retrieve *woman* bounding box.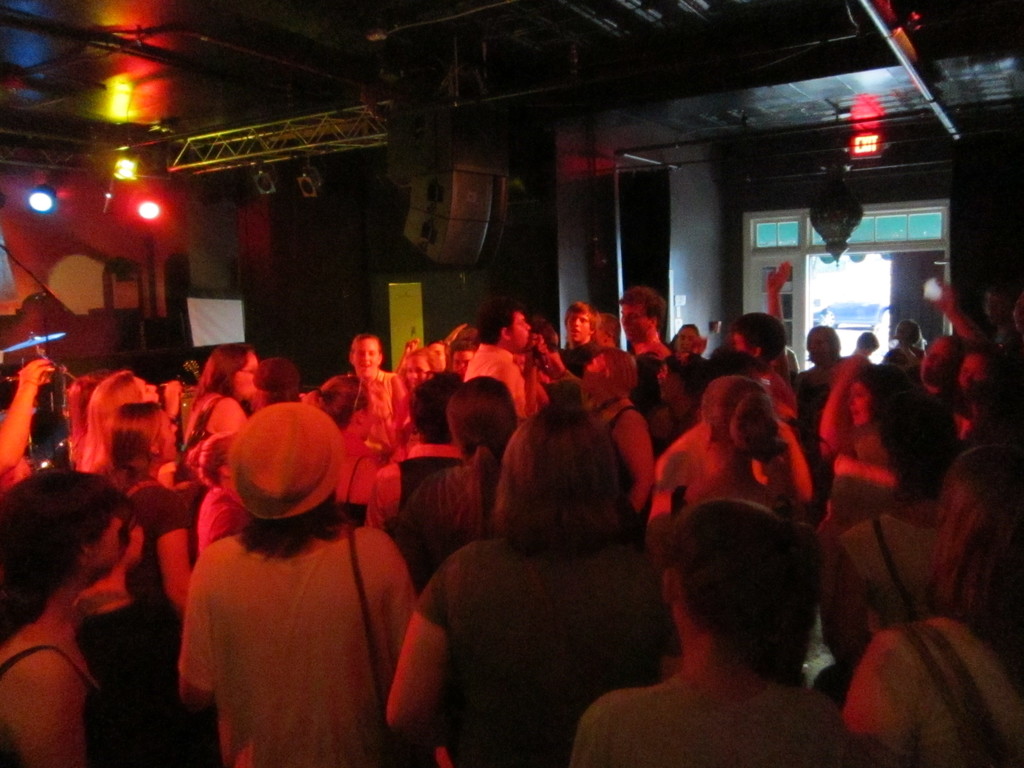
Bounding box: bbox=(182, 341, 264, 460).
